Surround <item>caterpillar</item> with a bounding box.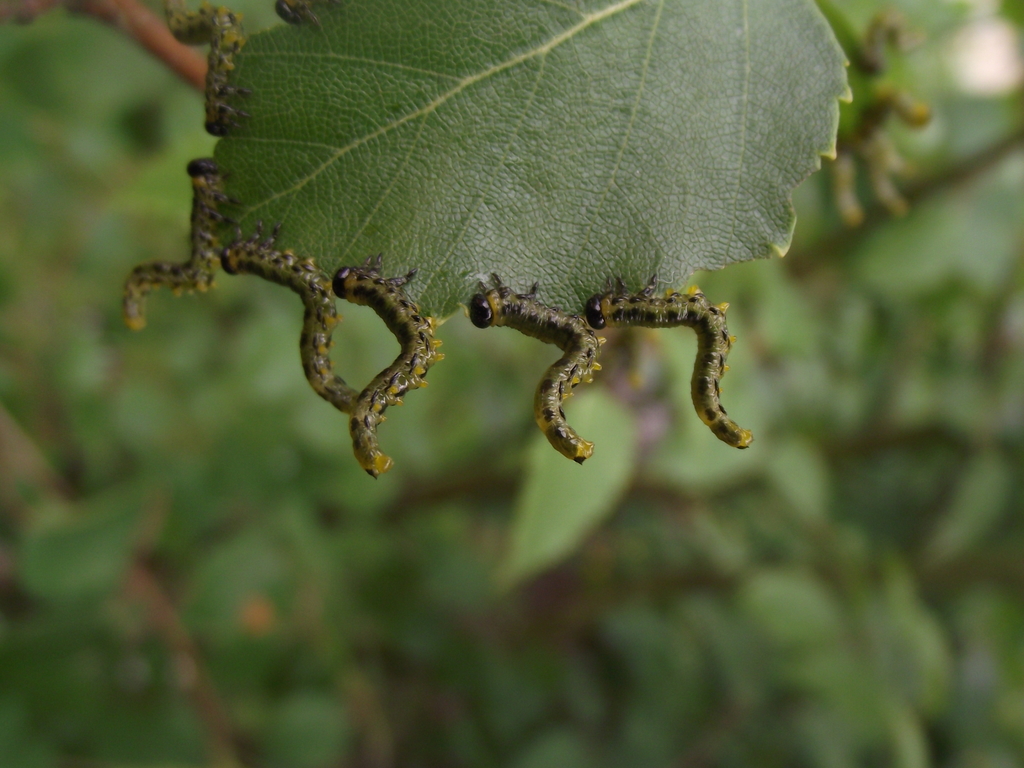
select_region(218, 224, 358, 410).
